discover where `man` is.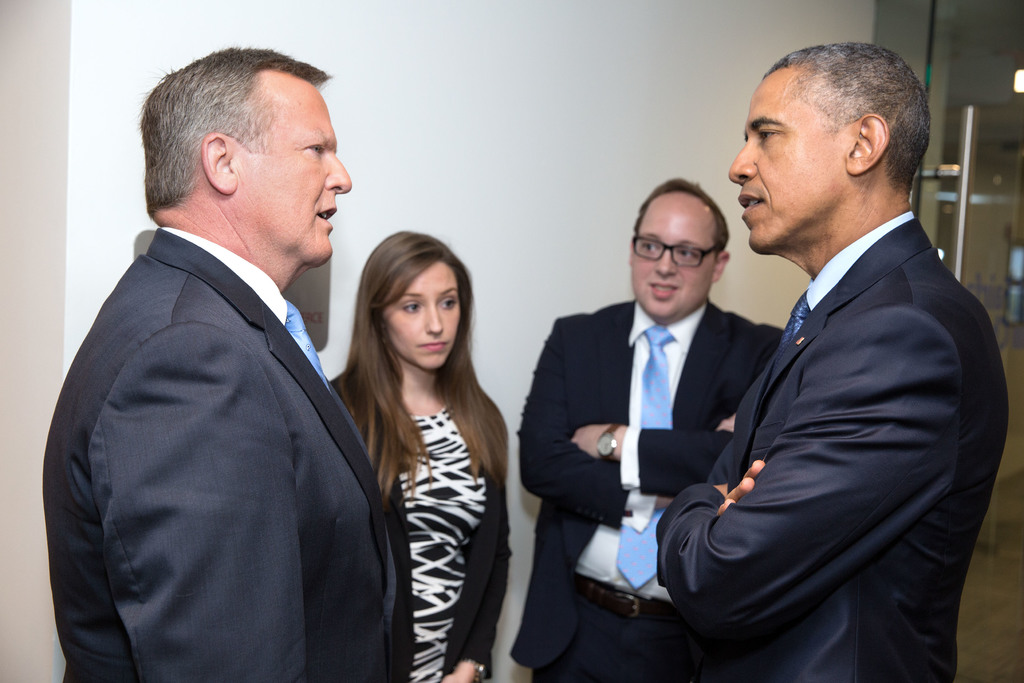
Discovered at 656, 38, 1012, 682.
